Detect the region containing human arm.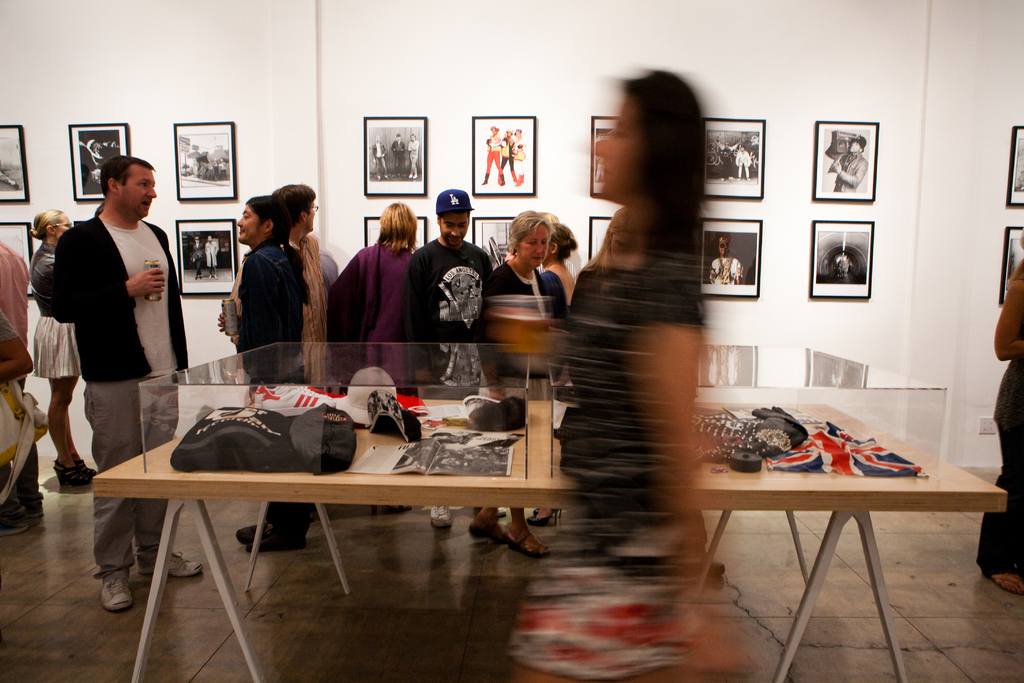
Rect(220, 313, 244, 336).
